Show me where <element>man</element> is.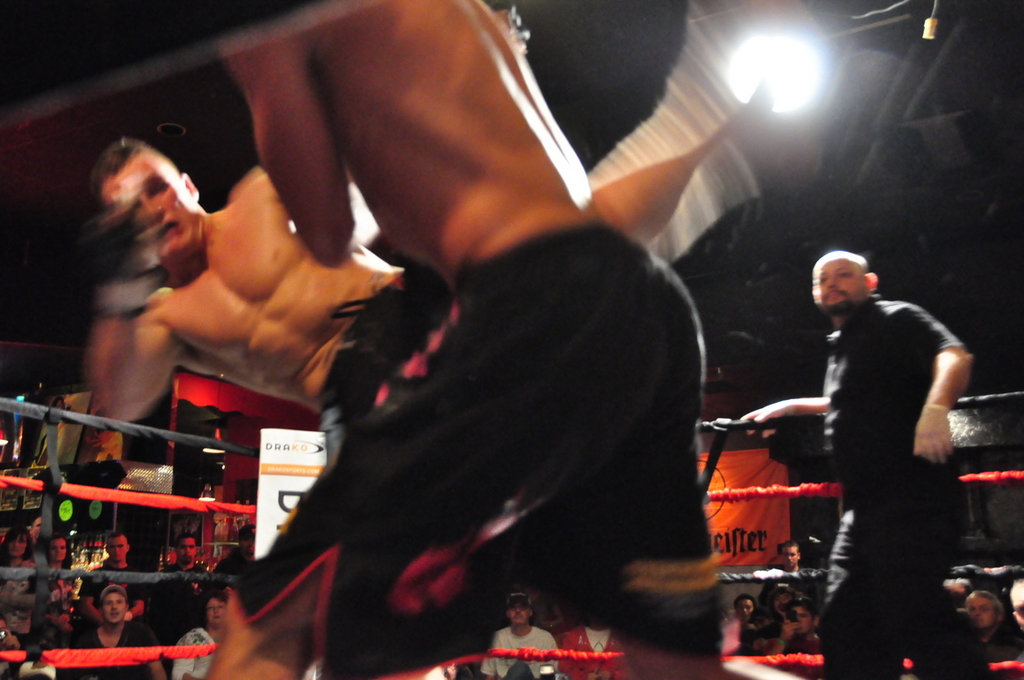
<element>man</element> is at left=783, top=234, right=990, bottom=666.
